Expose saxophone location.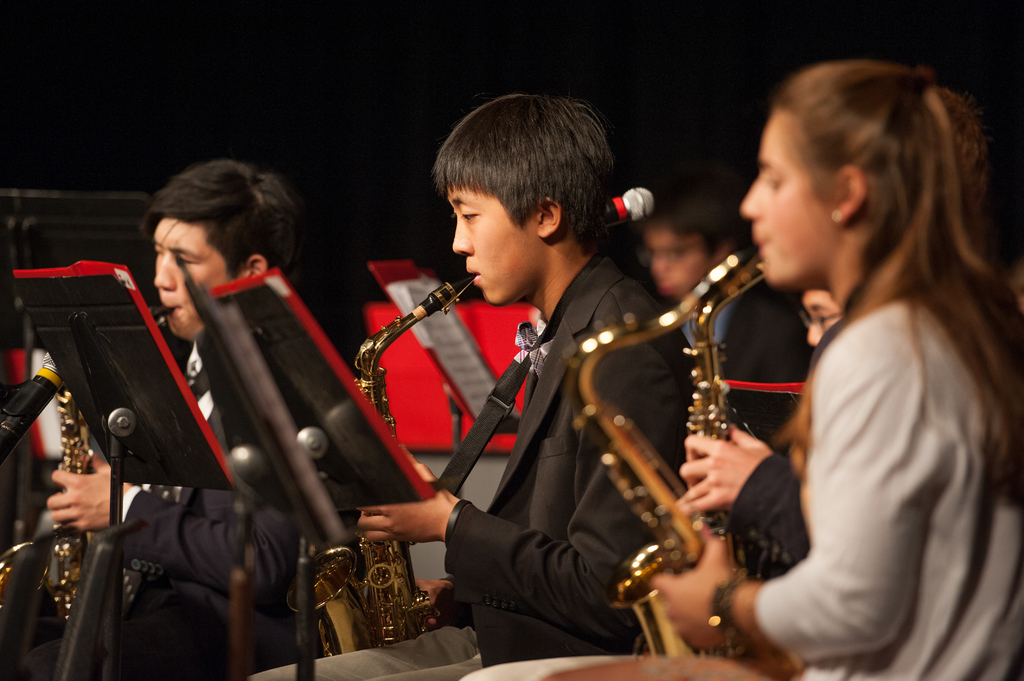
Exposed at bbox=(624, 248, 771, 661).
